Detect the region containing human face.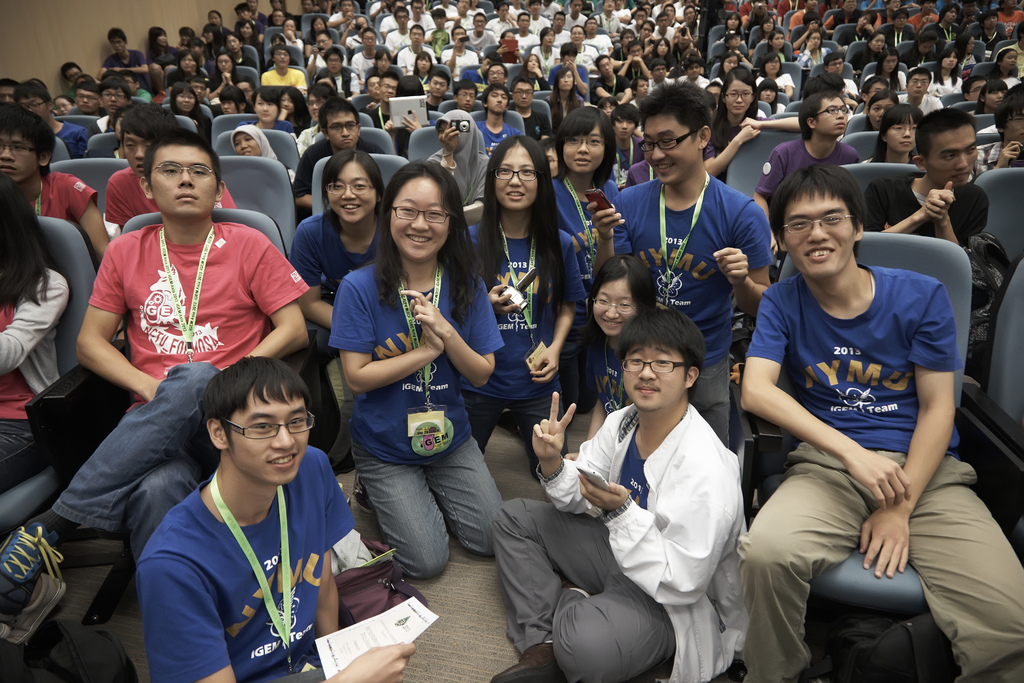
545,147,560,178.
